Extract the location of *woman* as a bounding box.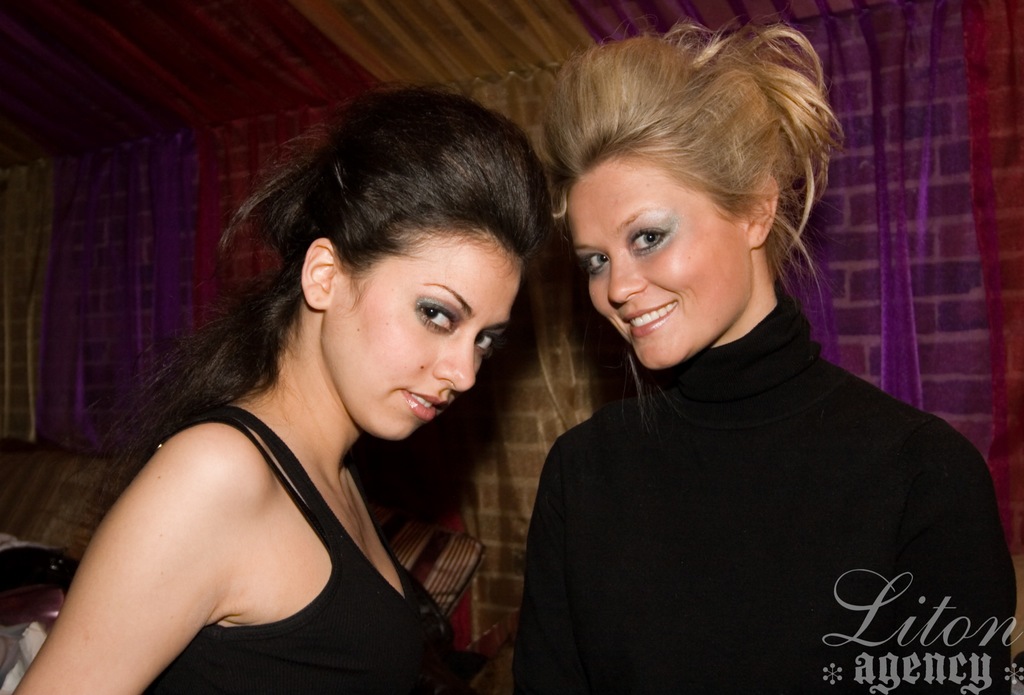
rect(512, 28, 1018, 680).
